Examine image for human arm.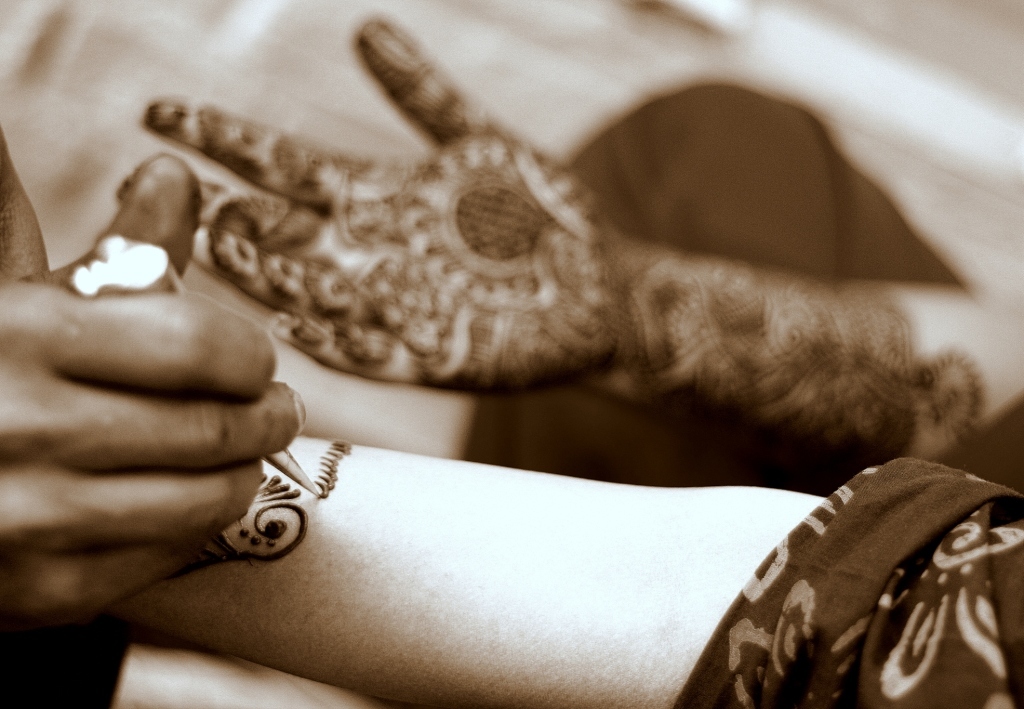
Examination result: [116,17,1023,495].
